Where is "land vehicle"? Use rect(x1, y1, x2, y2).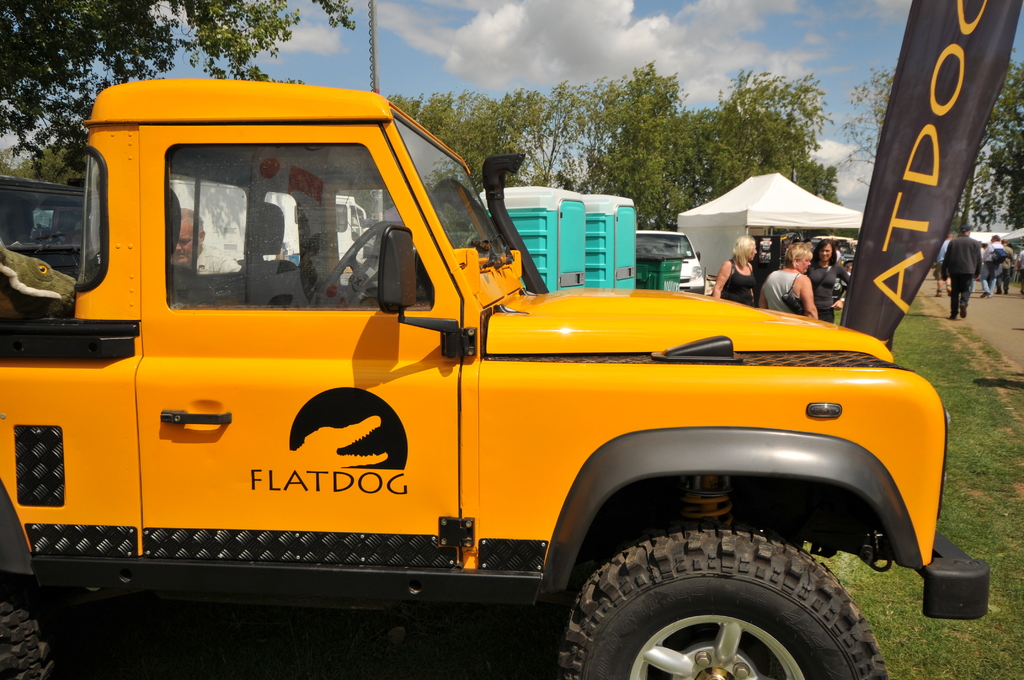
rect(632, 230, 702, 287).
